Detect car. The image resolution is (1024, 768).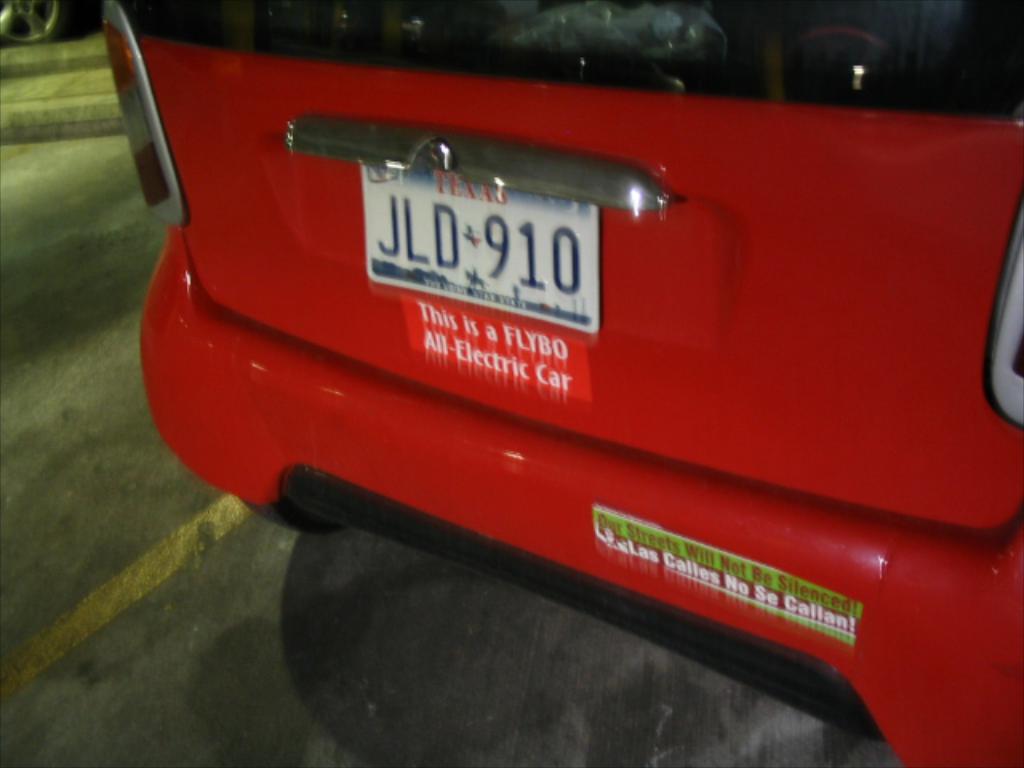
bbox=(0, 0, 102, 51).
